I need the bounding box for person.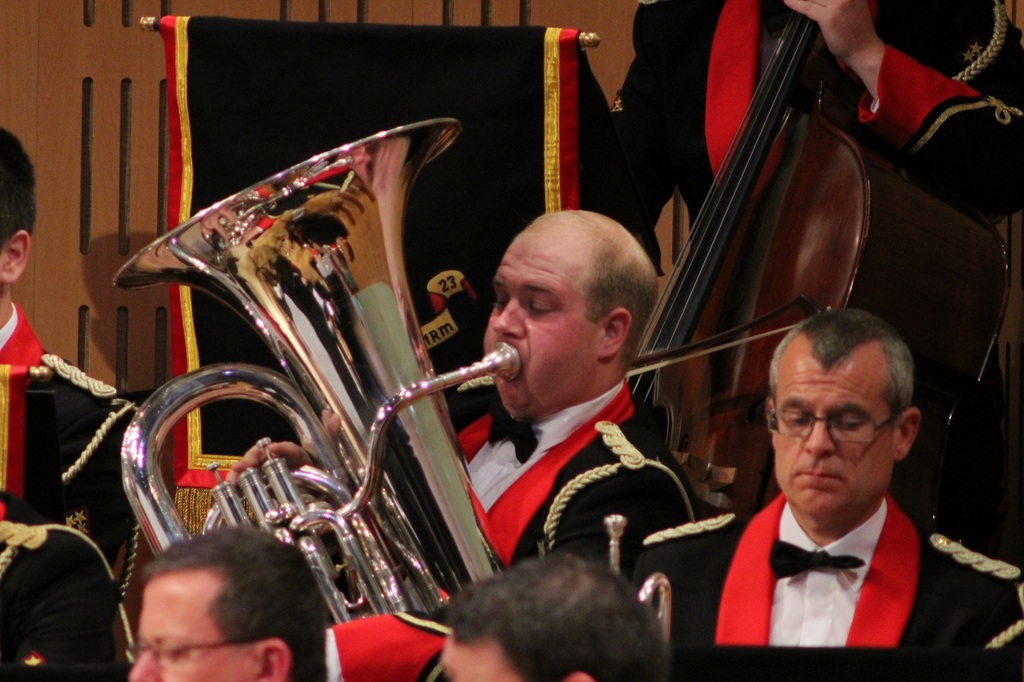
Here it is: {"left": 118, "top": 517, "right": 340, "bottom": 681}.
